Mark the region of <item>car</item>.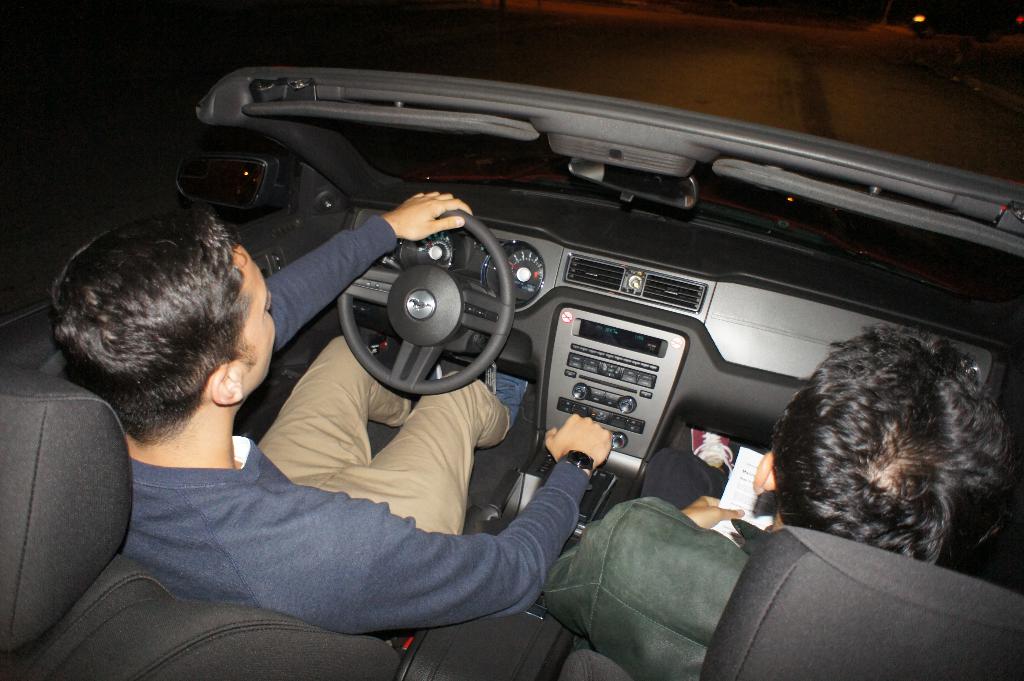
Region: detection(19, 40, 1023, 673).
